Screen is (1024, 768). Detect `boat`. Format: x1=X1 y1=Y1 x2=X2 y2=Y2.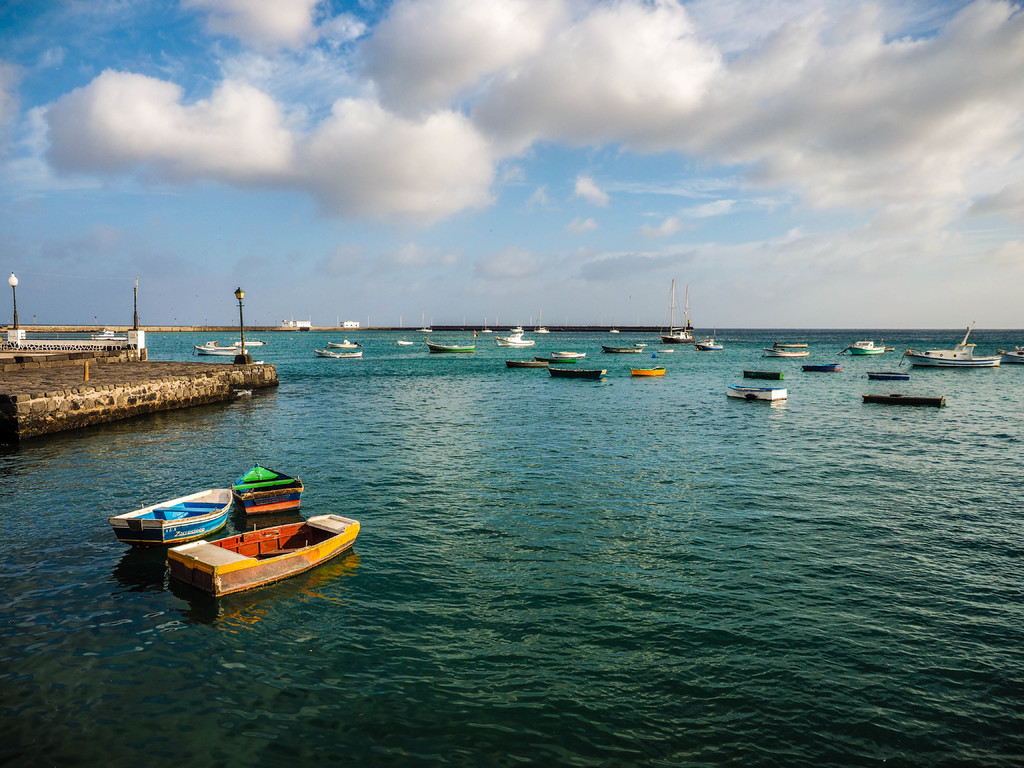
x1=480 y1=316 x2=493 y2=333.
